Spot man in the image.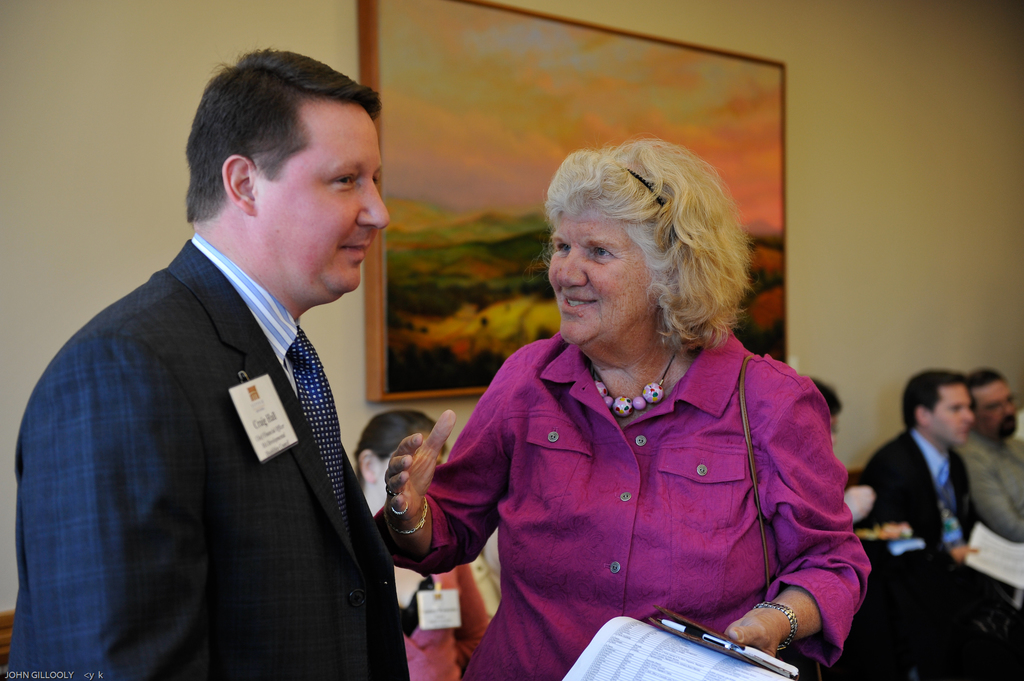
man found at x1=856, y1=369, x2=1023, y2=680.
